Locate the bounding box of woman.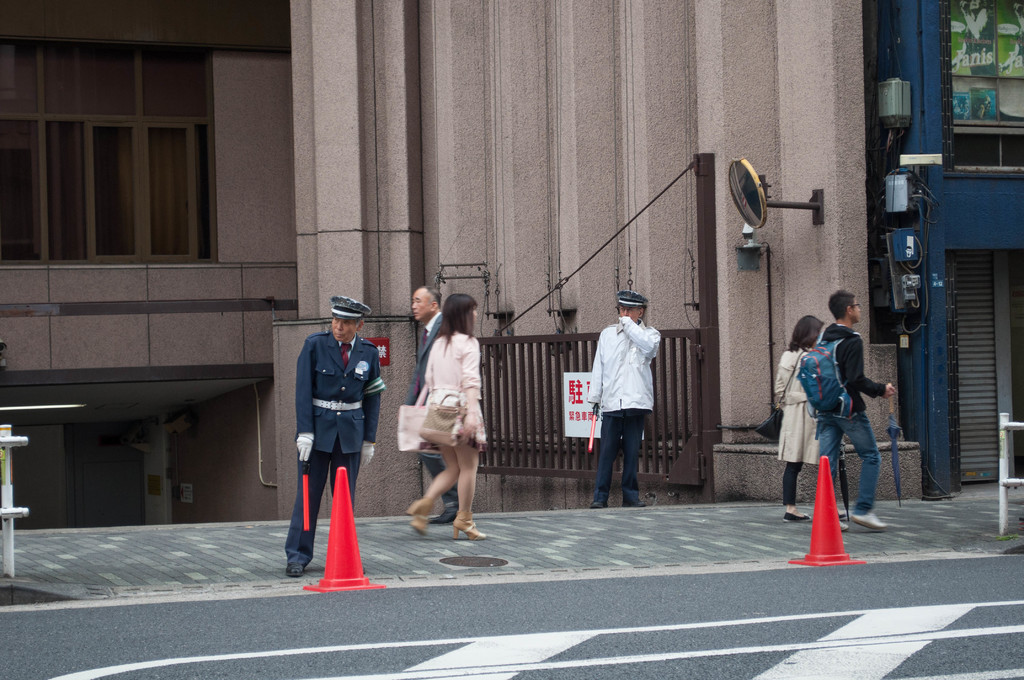
Bounding box: {"left": 772, "top": 312, "right": 822, "bottom": 522}.
